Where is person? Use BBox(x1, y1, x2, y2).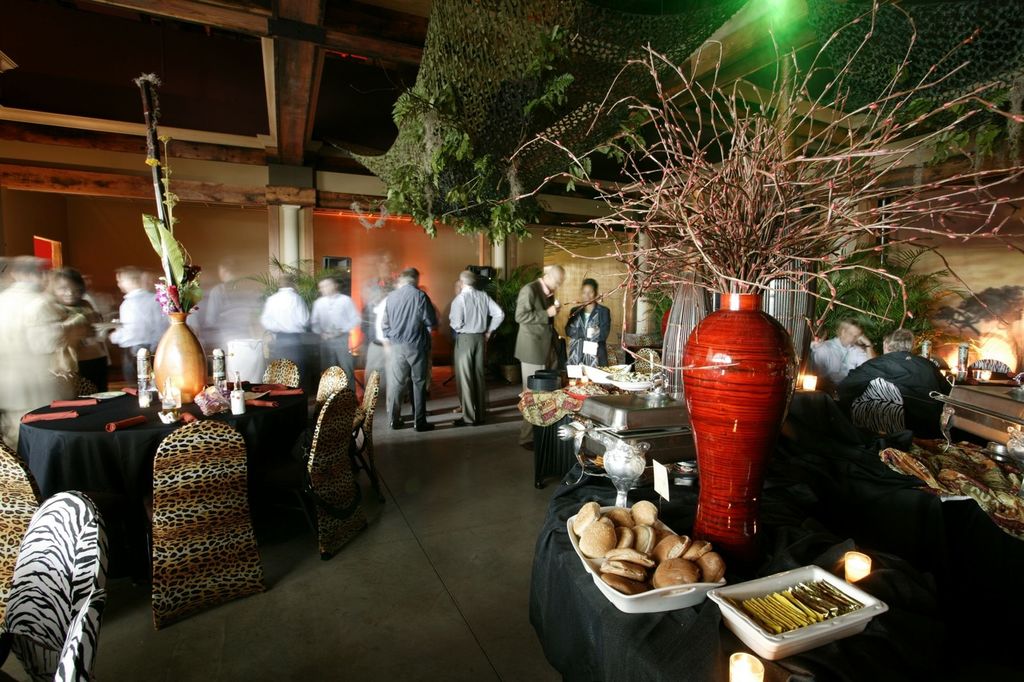
BBox(47, 272, 100, 399).
